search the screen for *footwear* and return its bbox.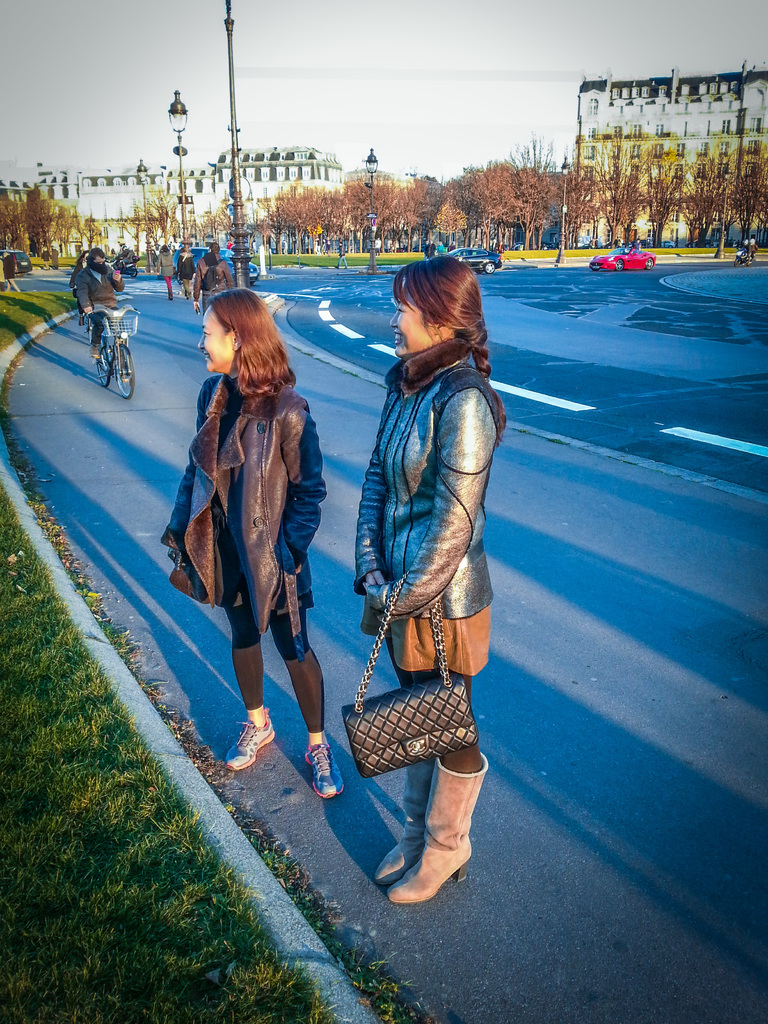
Found: left=298, top=740, right=340, bottom=798.
